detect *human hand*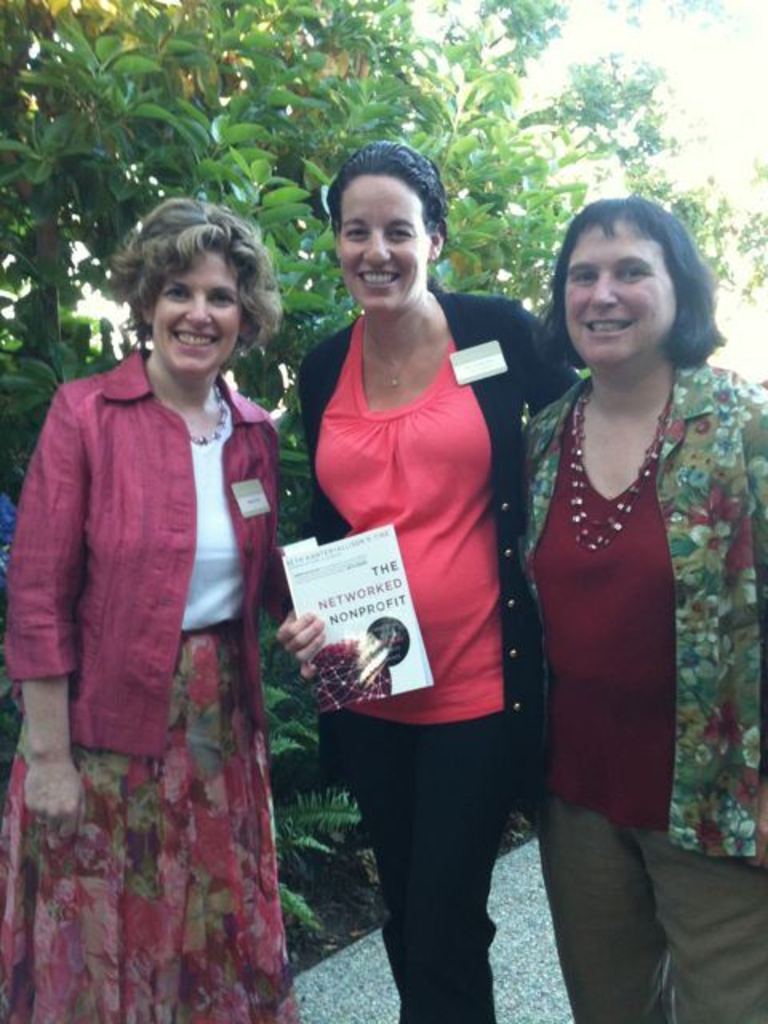
{"x1": 744, "y1": 784, "x2": 766, "y2": 869}
